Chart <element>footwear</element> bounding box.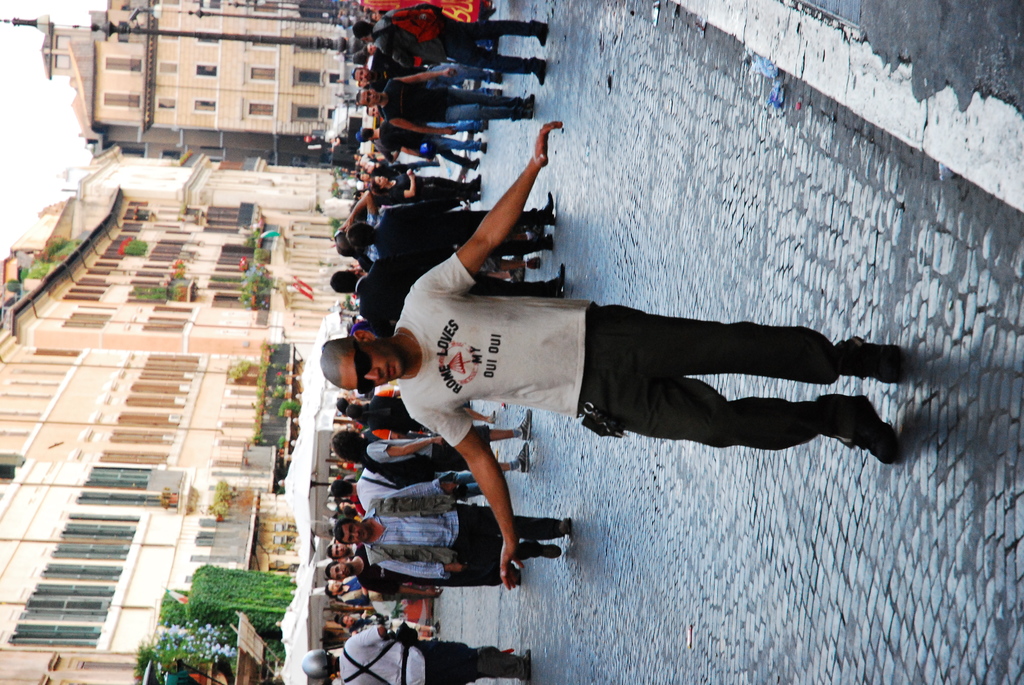
Charted: select_region(433, 617, 444, 636).
